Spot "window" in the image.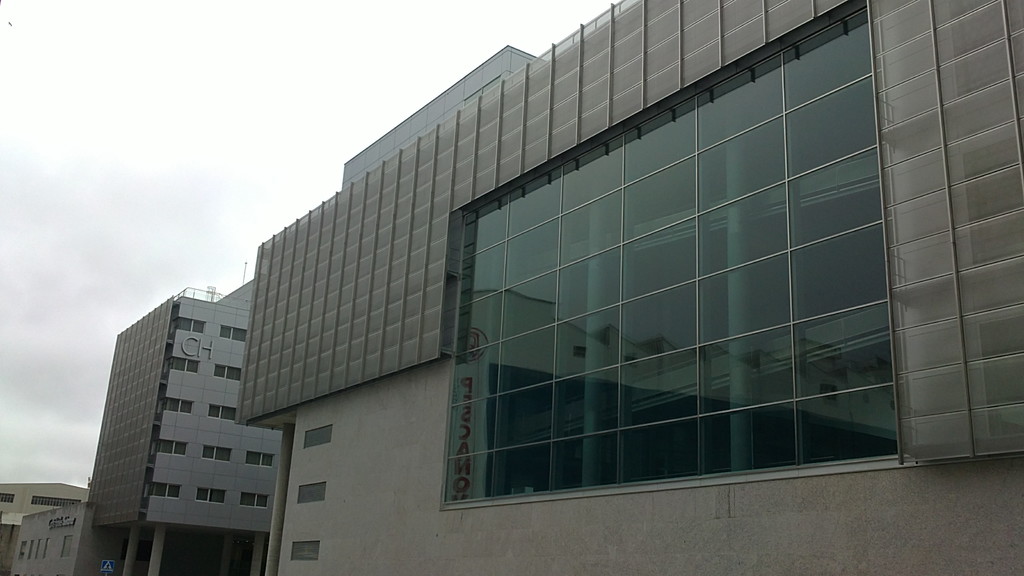
"window" found at x1=159 y1=393 x2=186 y2=415.
